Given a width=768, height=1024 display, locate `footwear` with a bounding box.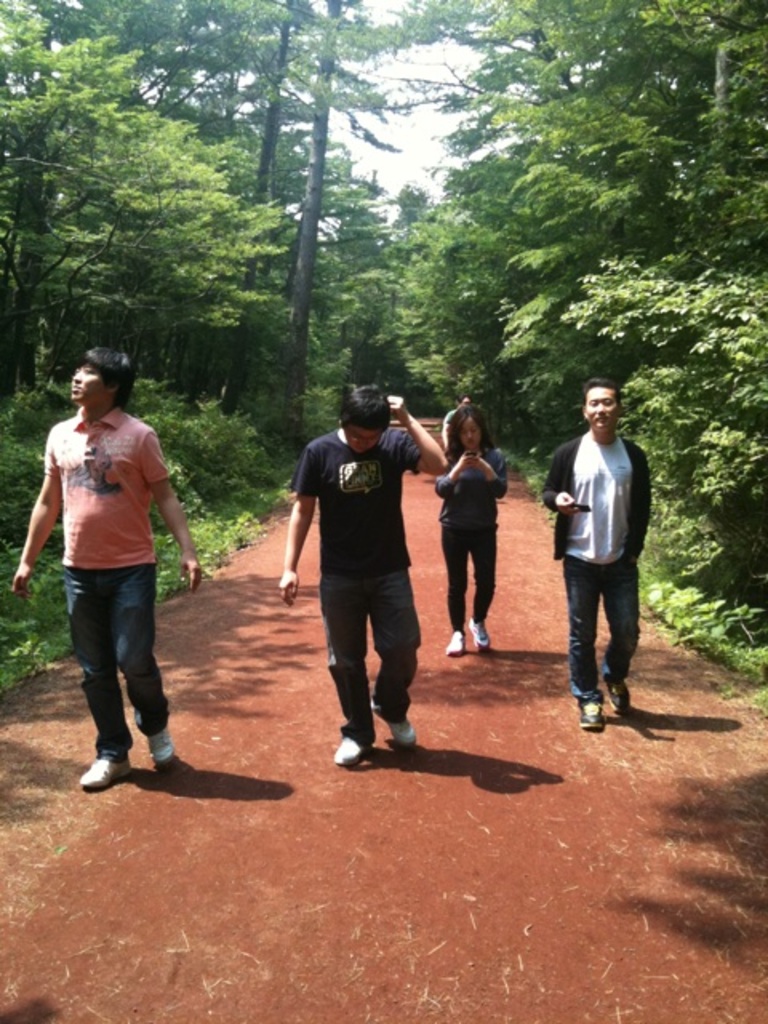
Located: BBox(144, 718, 181, 771).
